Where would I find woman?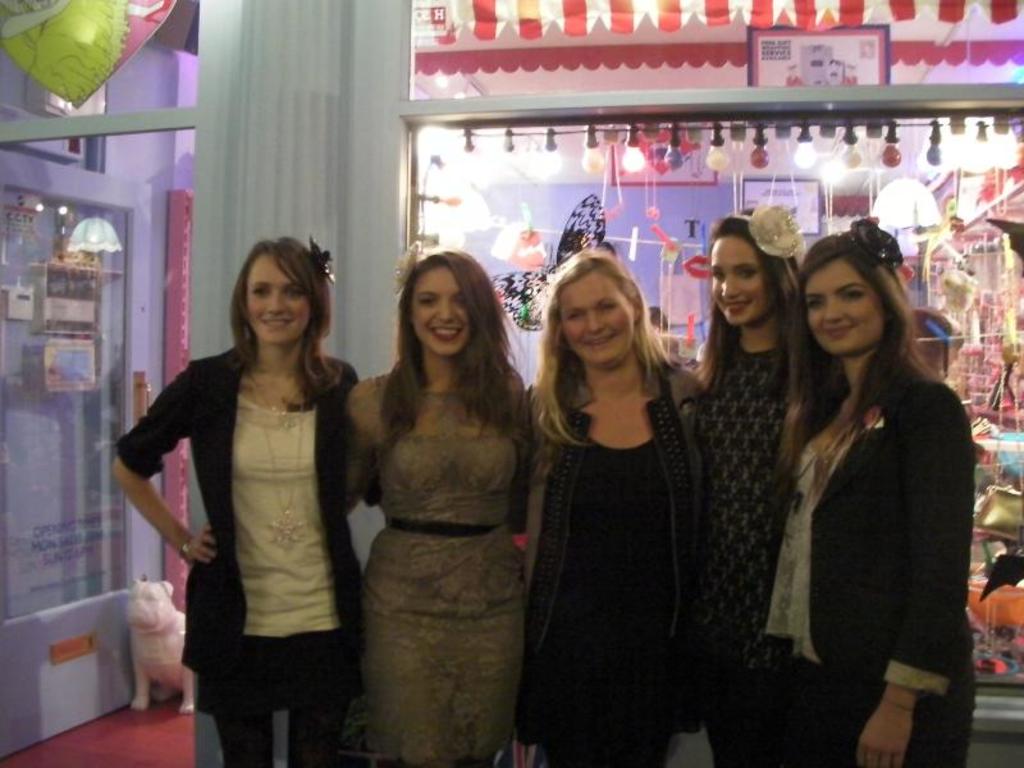
At (left=696, top=206, right=820, bottom=767).
